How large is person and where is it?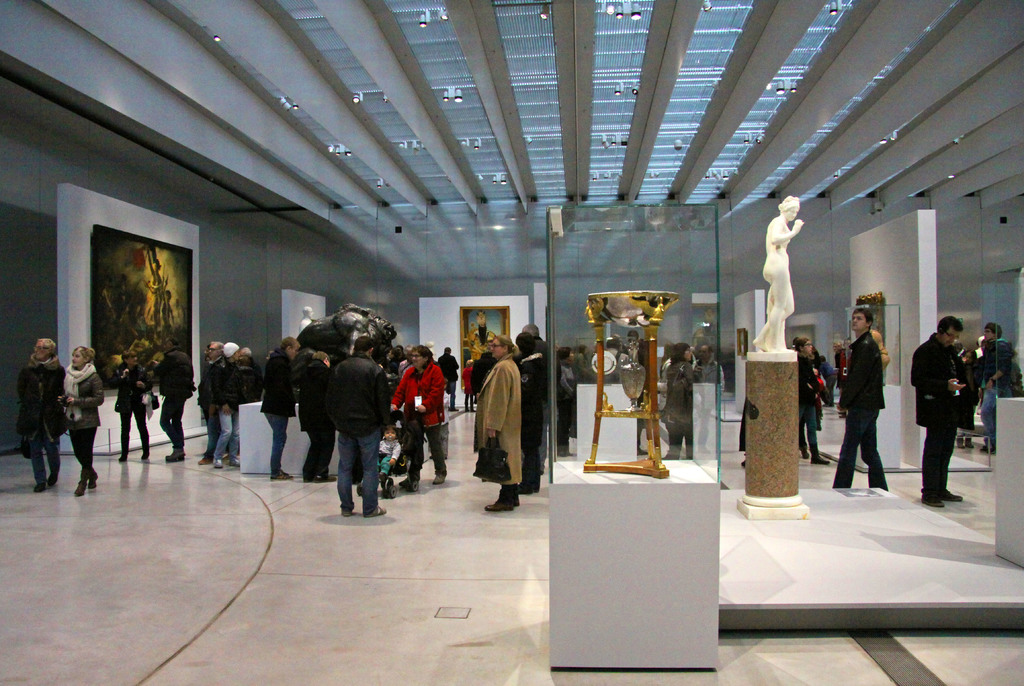
Bounding box: 831/303/884/493.
